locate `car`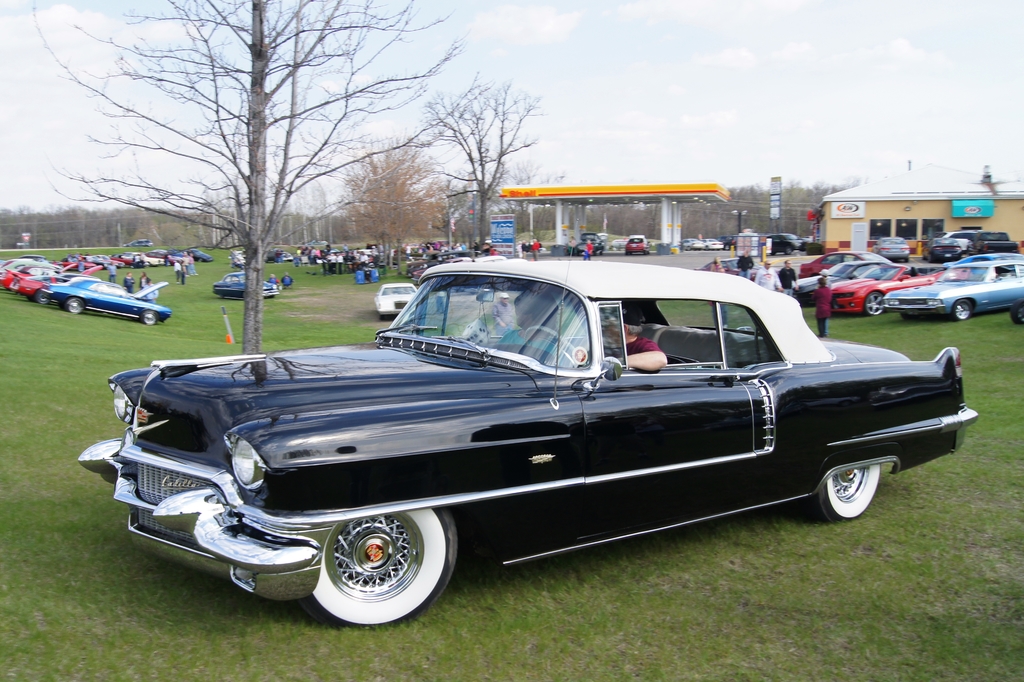
x1=626 y1=235 x2=646 y2=253
